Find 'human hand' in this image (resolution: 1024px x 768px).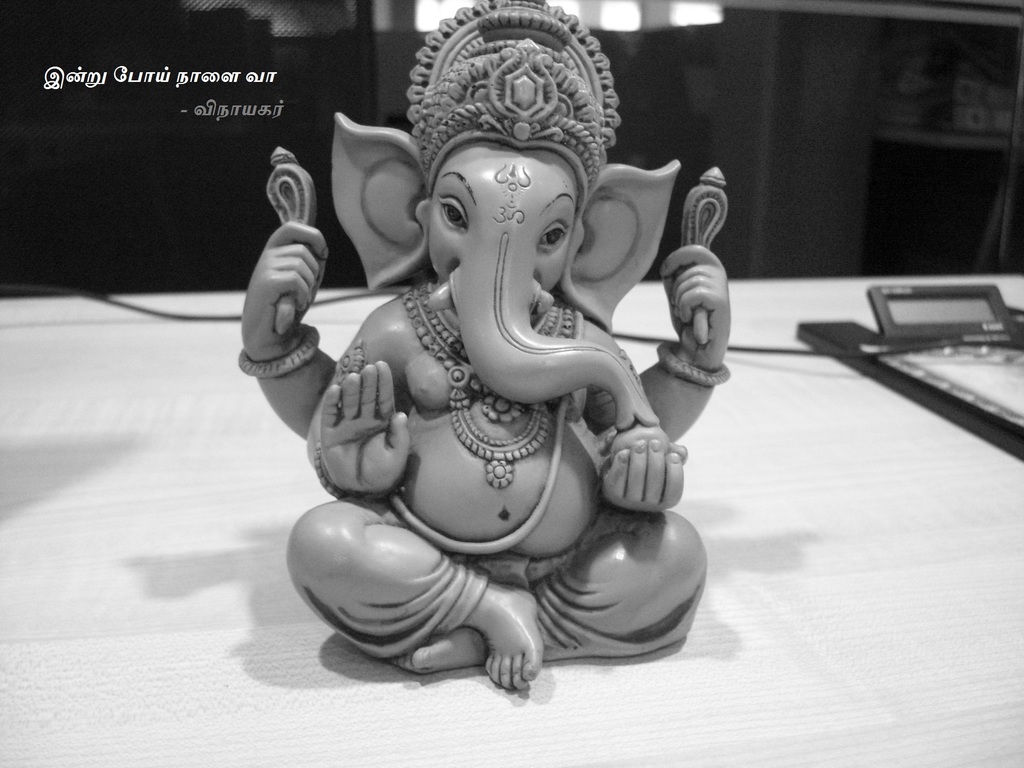
bbox=(236, 221, 333, 419).
